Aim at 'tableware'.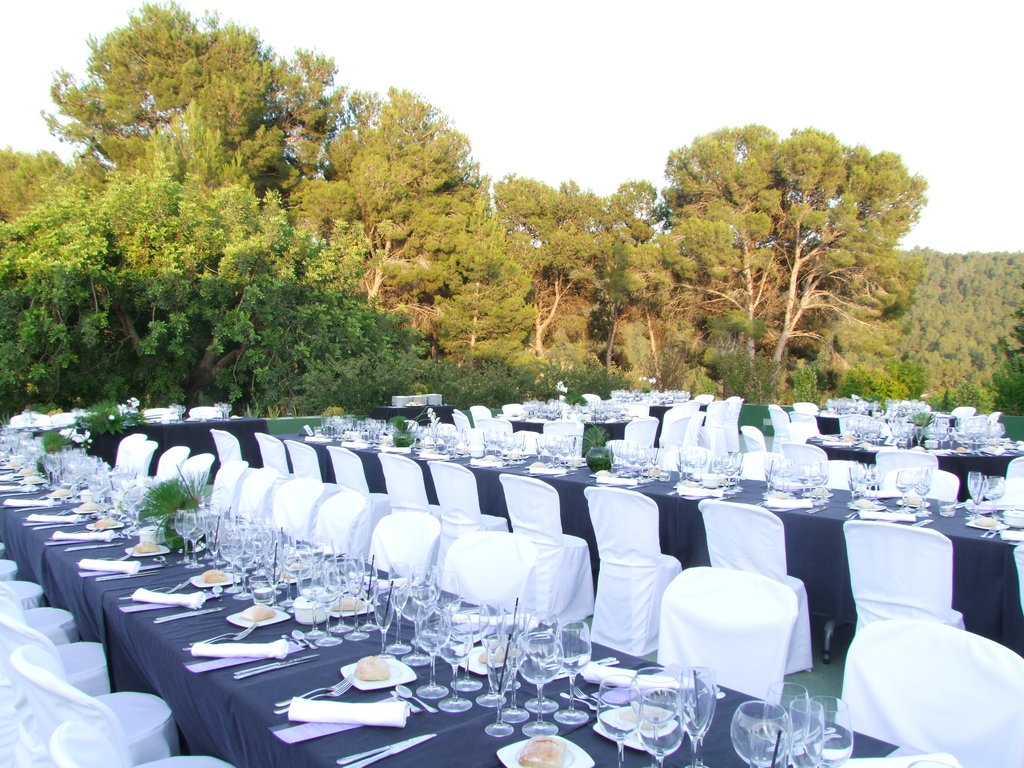
Aimed at rect(74, 550, 131, 564).
